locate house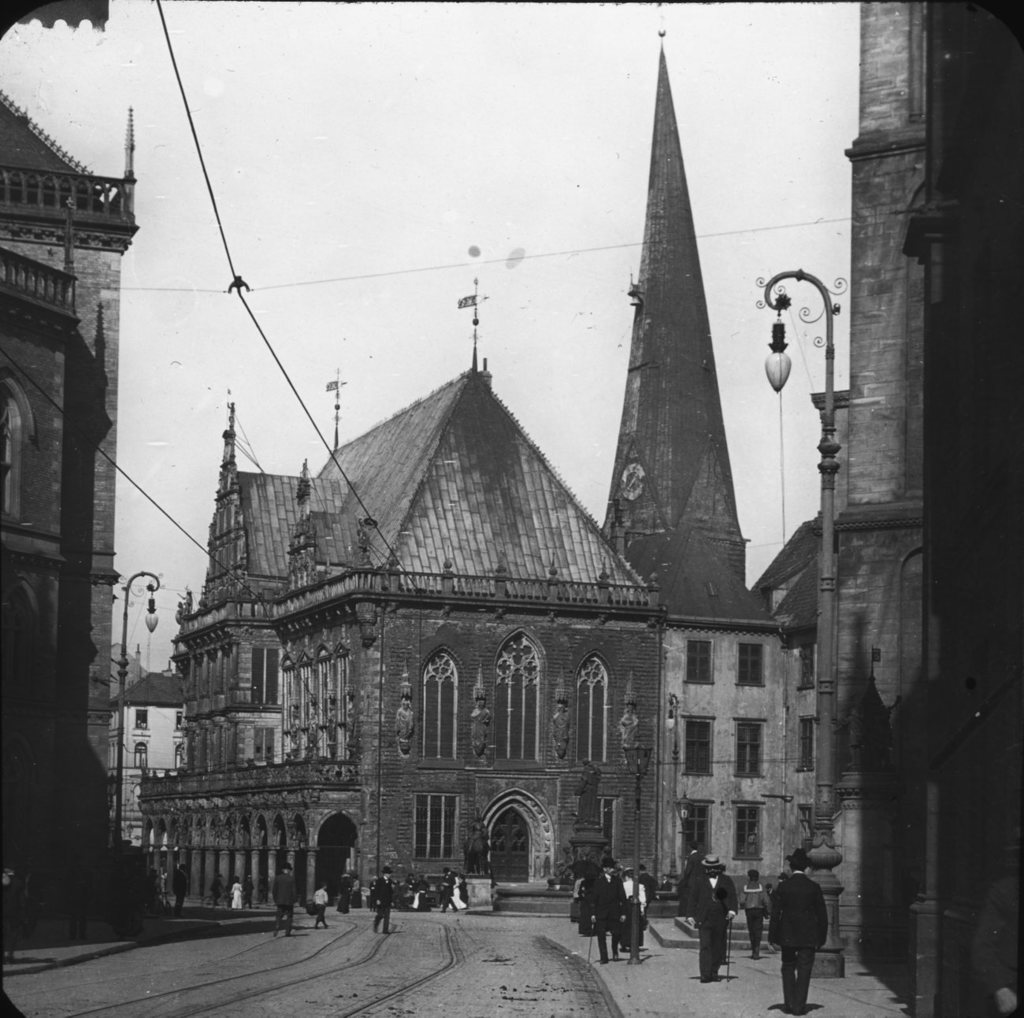
left=822, top=0, right=1023, bottom=1017
